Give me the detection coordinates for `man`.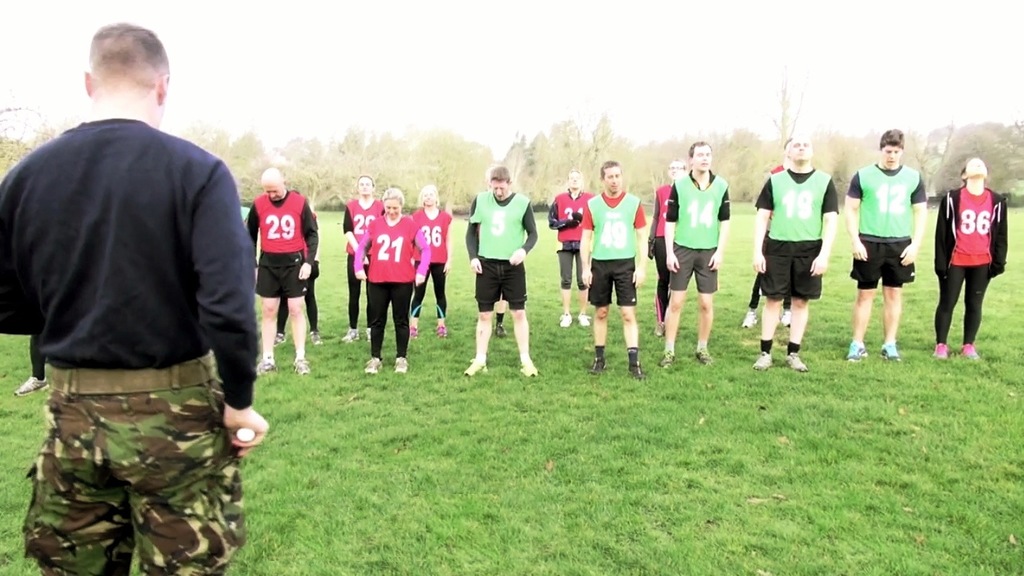
{"x1": 242, "y1": 158, "x2": 321, "y2": 372}.
